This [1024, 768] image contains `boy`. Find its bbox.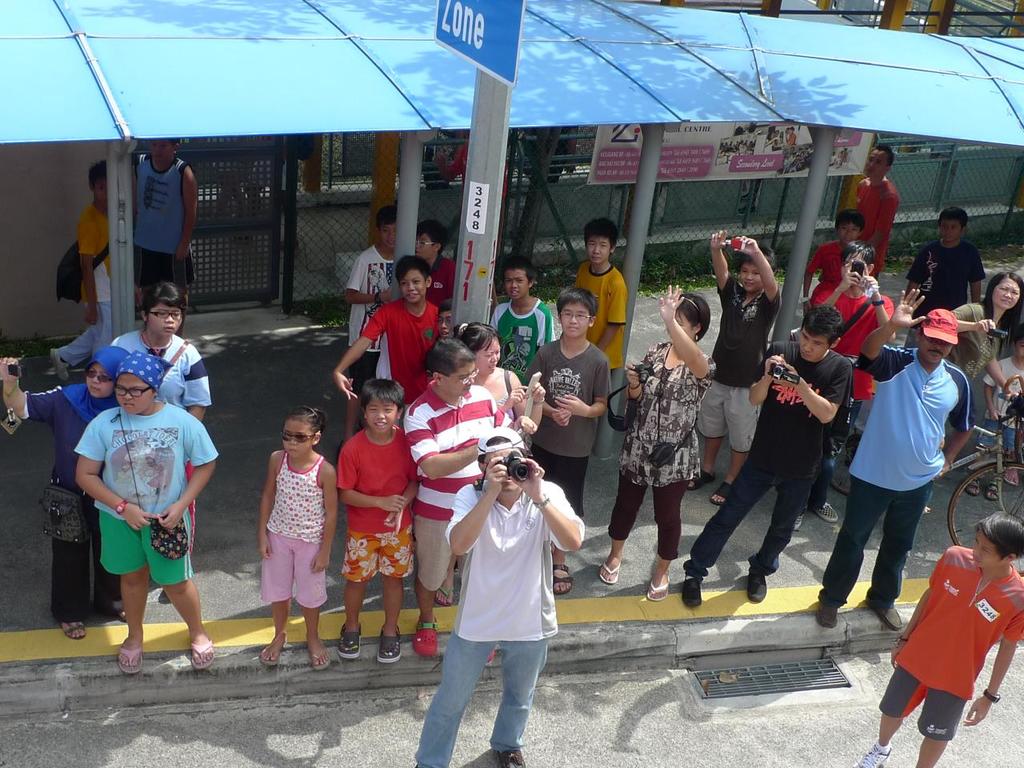
969:325:1023:503.
